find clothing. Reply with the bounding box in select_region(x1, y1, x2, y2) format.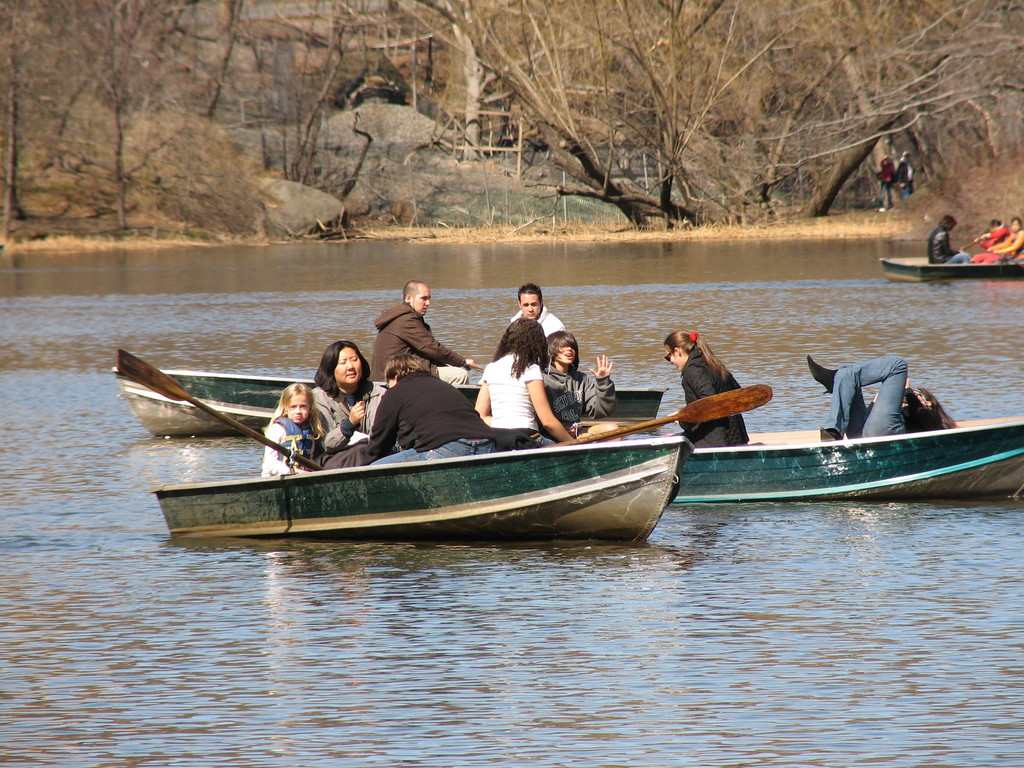
select_region(878, 163, 898, 212).
